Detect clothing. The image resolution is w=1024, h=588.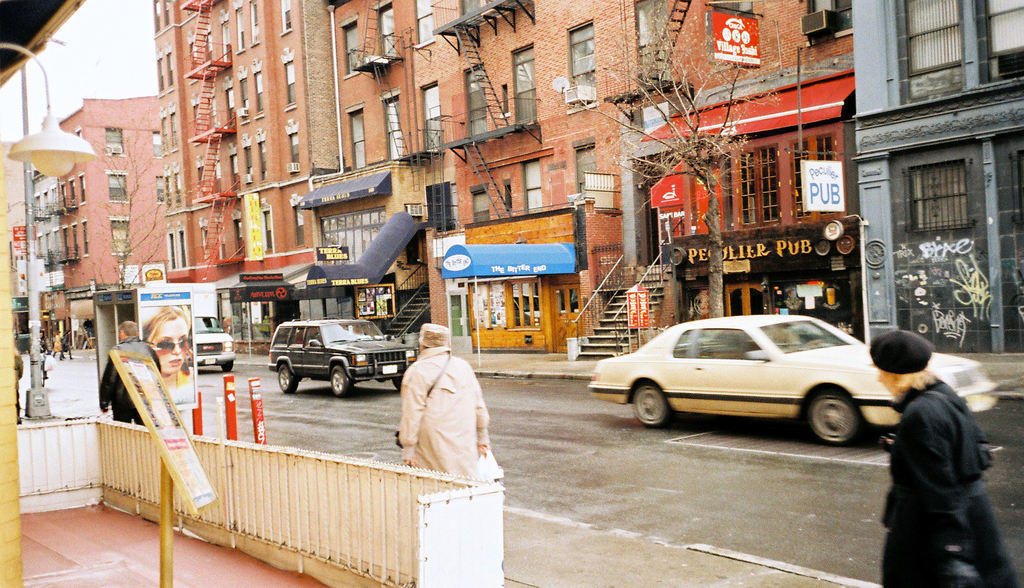
(left=174, top=363, right=189, bottom=395).
